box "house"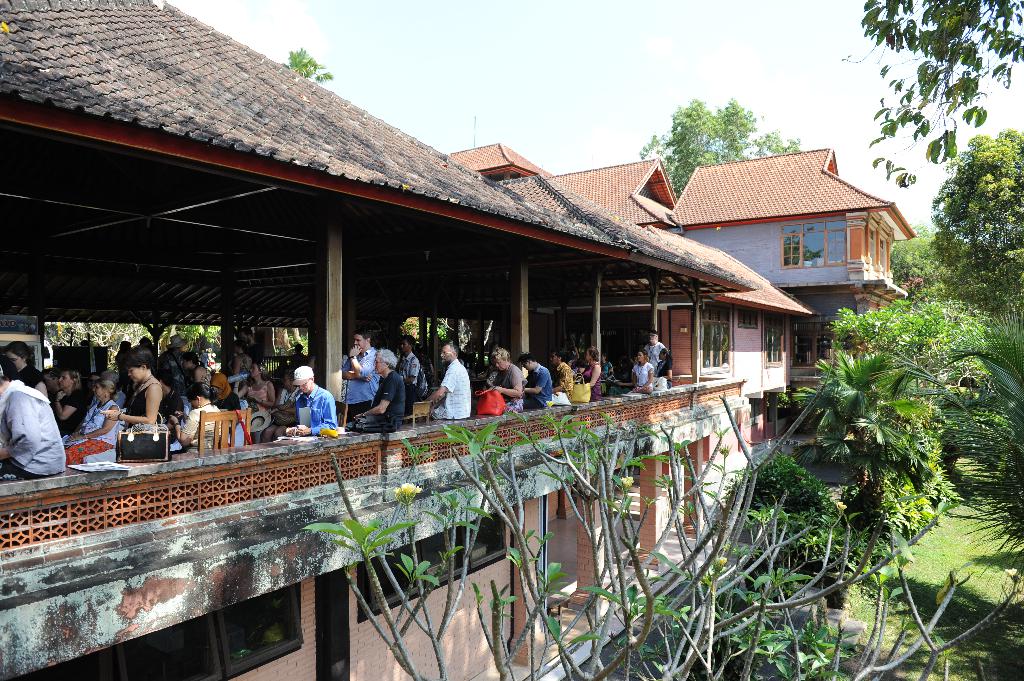
552/159/686/243
